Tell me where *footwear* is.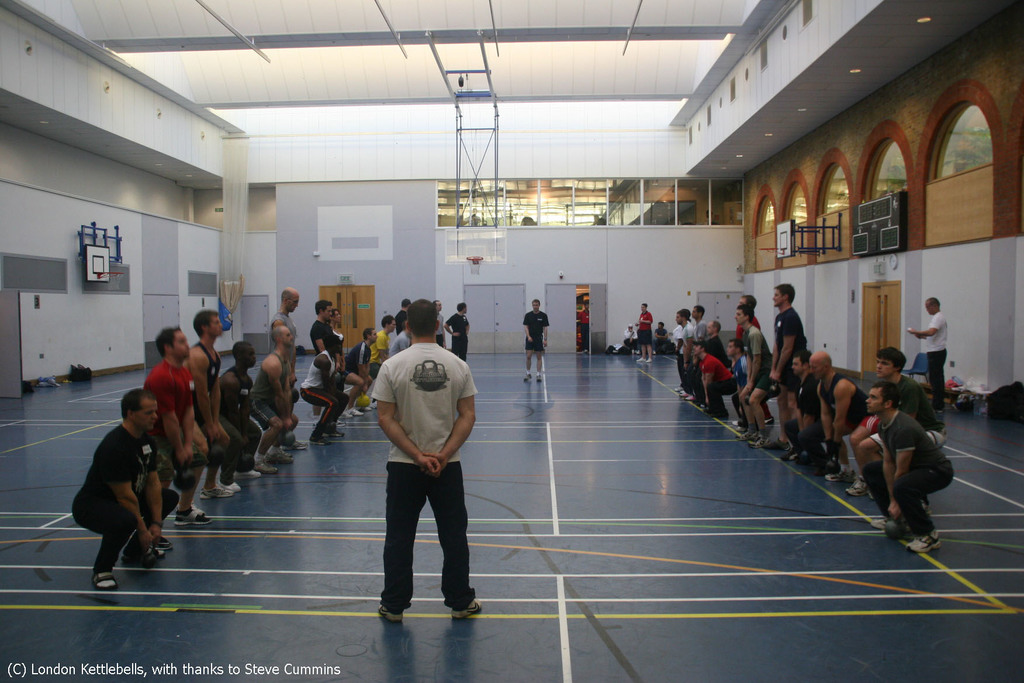
*footwear* is at 284, 439, 307, 449.
